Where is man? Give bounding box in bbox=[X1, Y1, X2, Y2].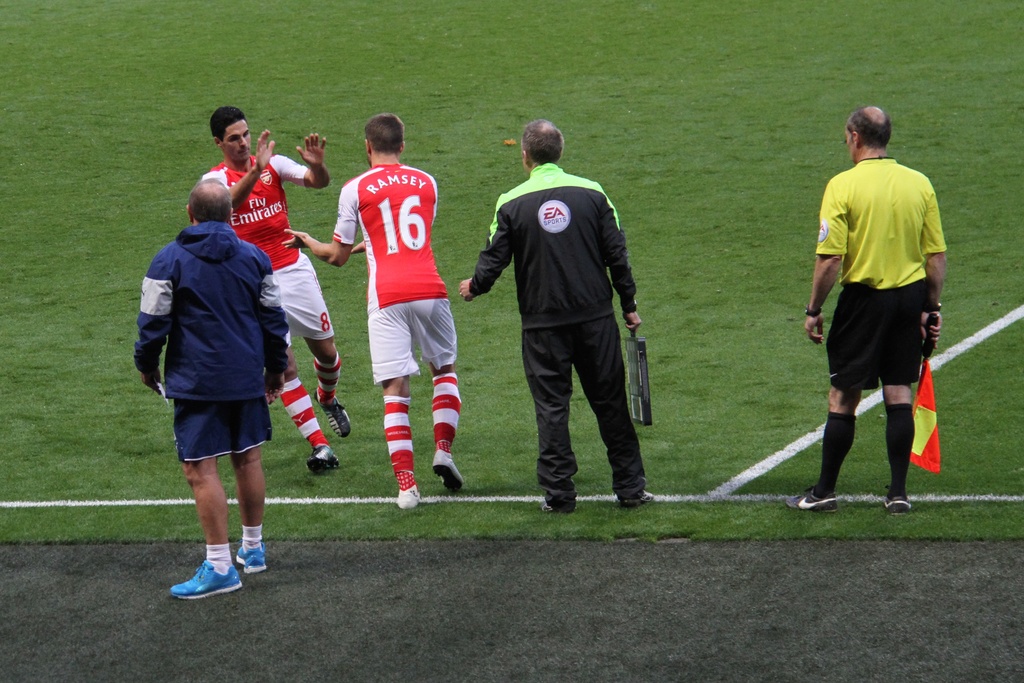
bbox=[804, 90, 948, 523].
